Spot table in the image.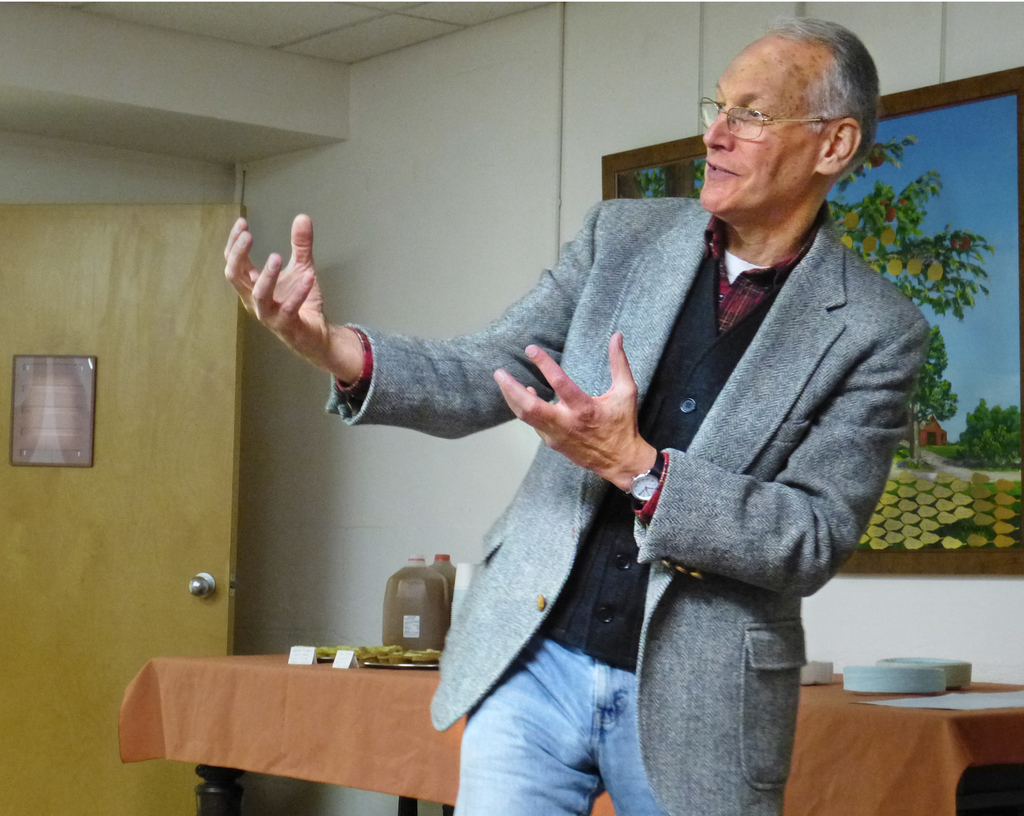
table found at (x1=116, y1=635, x2=1023, y2=815).
